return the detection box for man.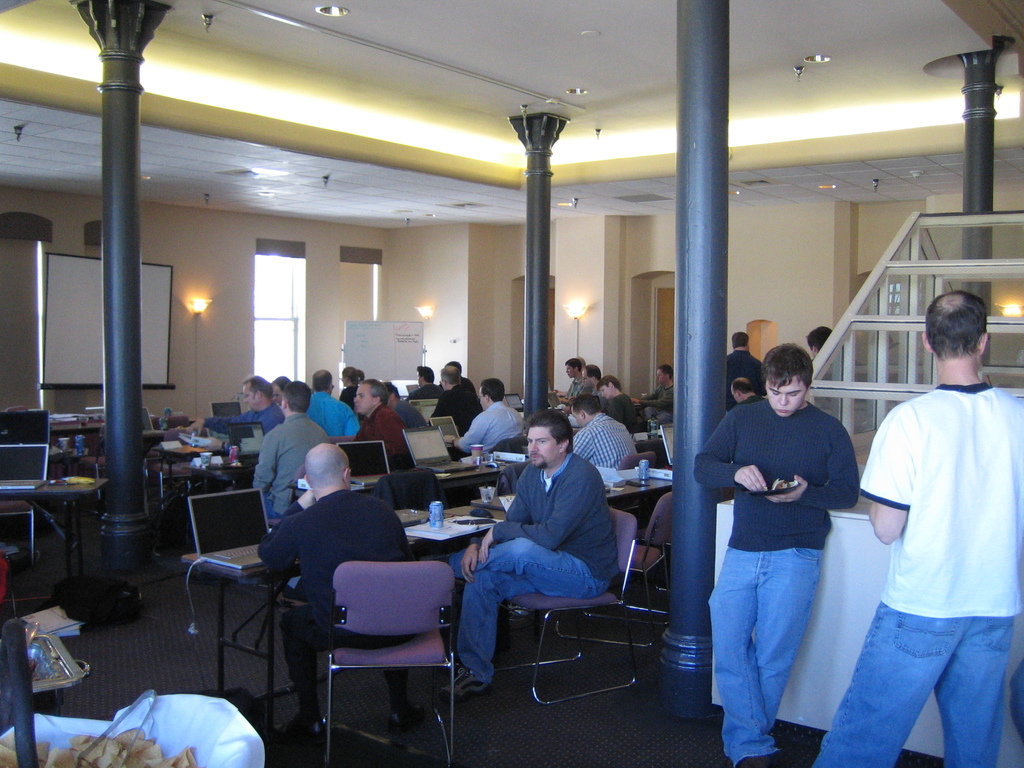
bbox=[433, 364, 477, 431].
